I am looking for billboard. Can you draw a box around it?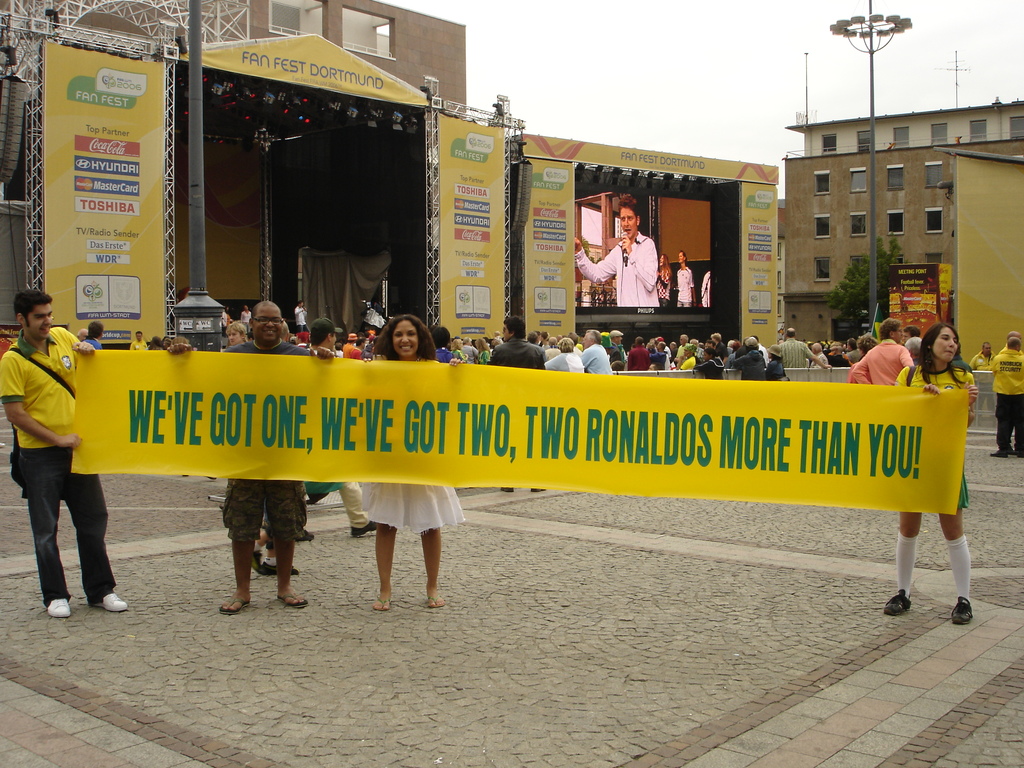
Sure, the bounding box is l=42, t=40, r=164, b=343.
